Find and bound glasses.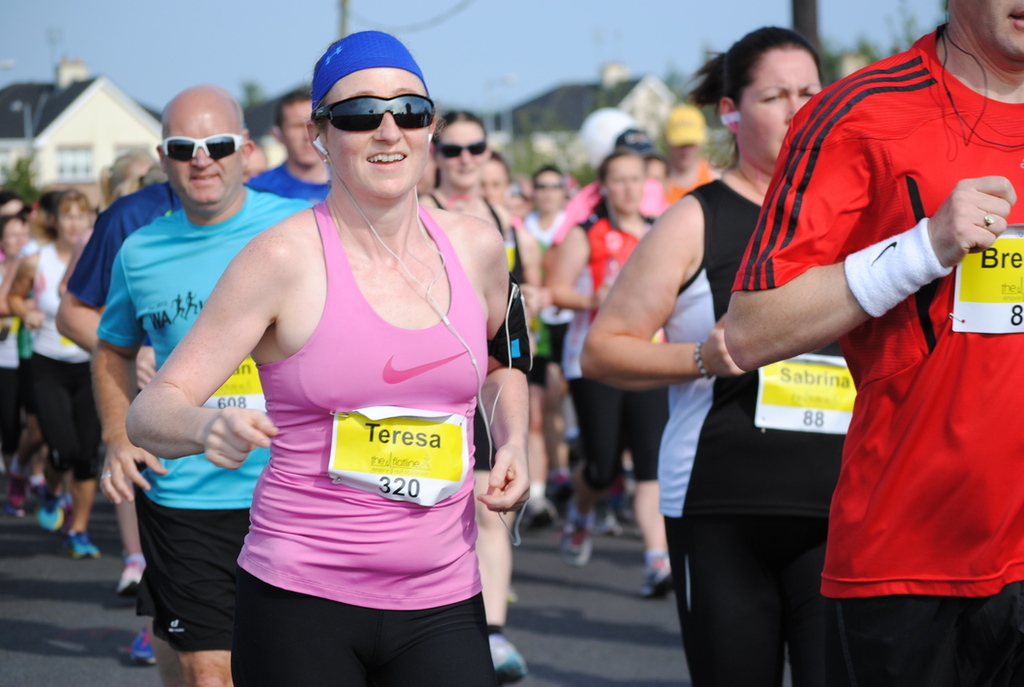
Bound: bbox(437, 138, 494, 161).
